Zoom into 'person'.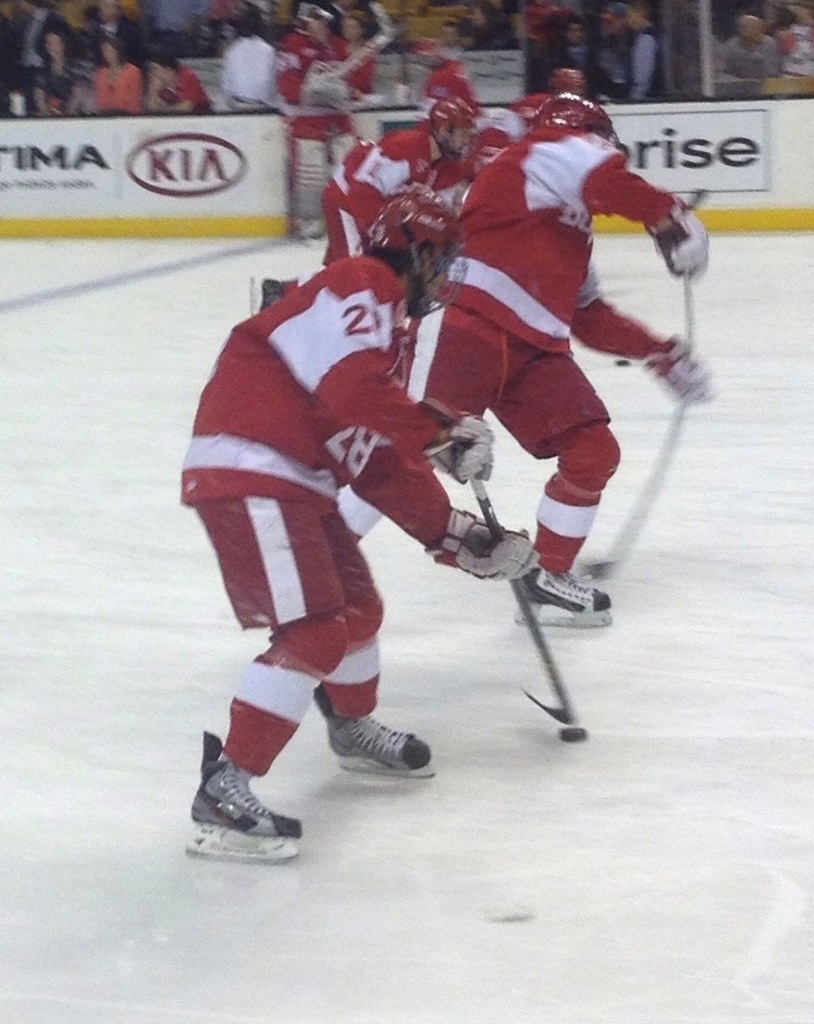
Zoom target: <box>91,30,148,112</box>.
